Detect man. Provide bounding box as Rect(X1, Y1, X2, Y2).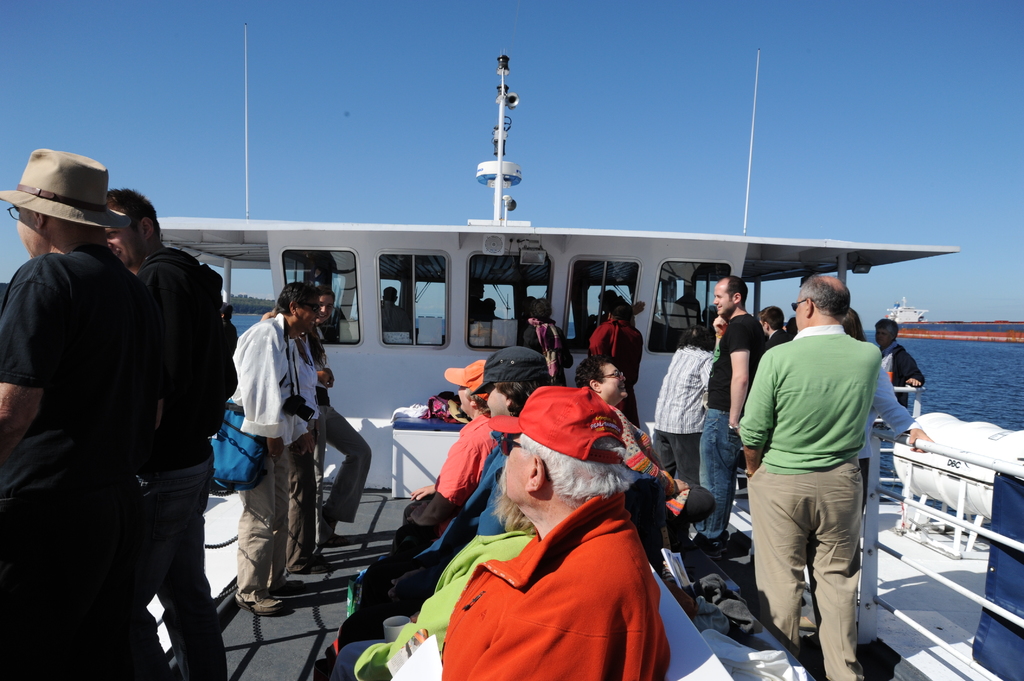
Rect(0, 145, 156, 680).
